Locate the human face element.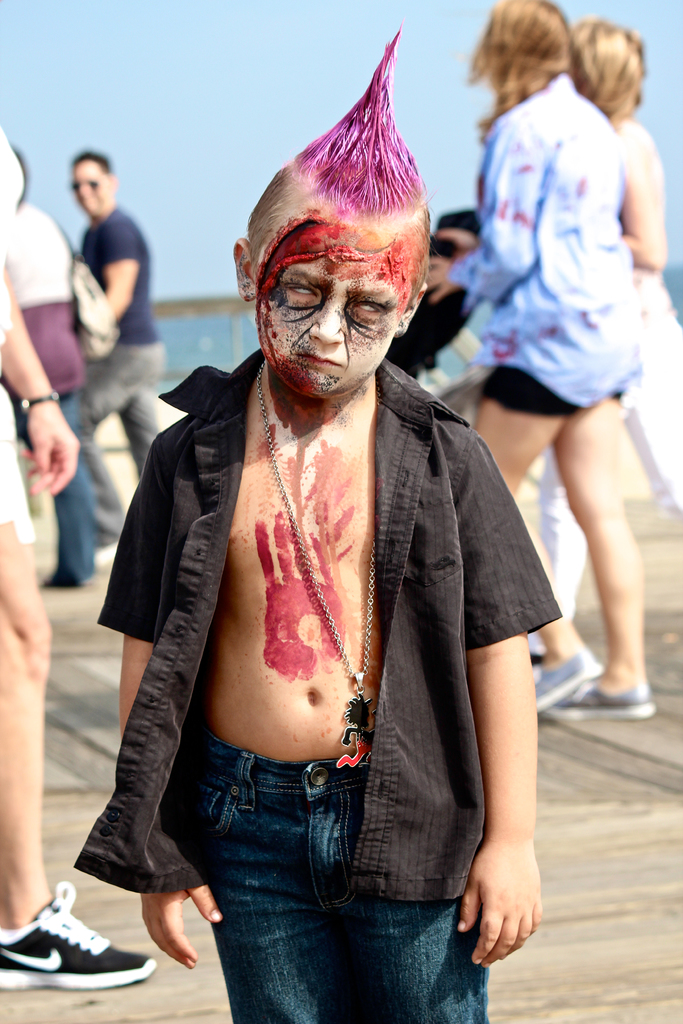
Element bbox: (x1=247, y1=228, x2=406, y2=396).
